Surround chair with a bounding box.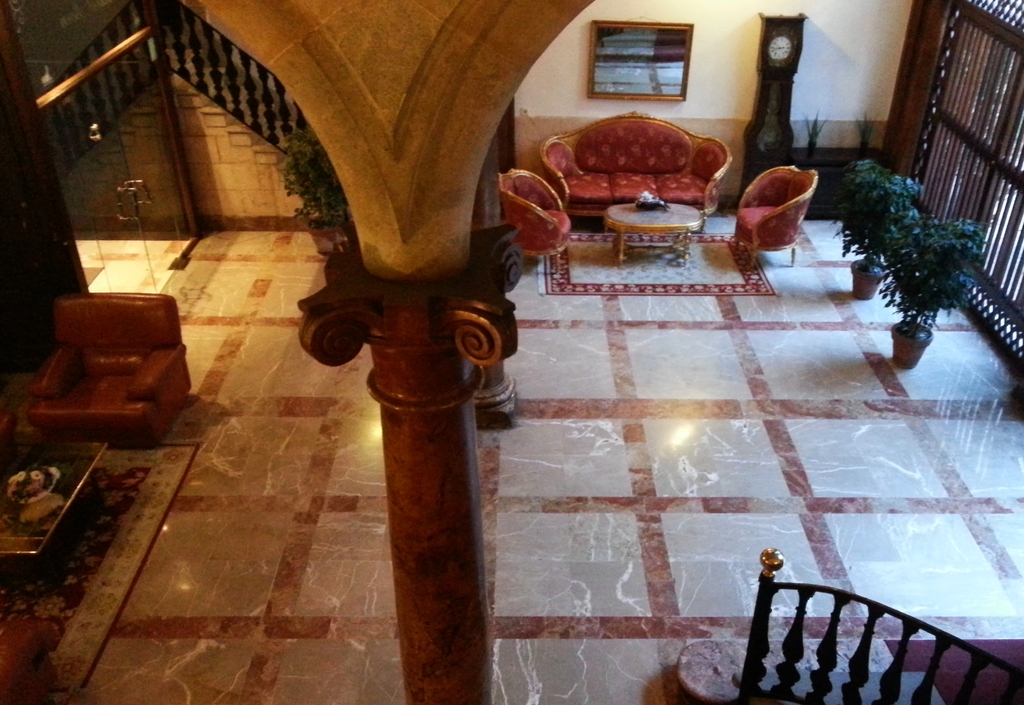
{"x1": 8, "y1": 280, "x2": 196, "y2": 459}.
